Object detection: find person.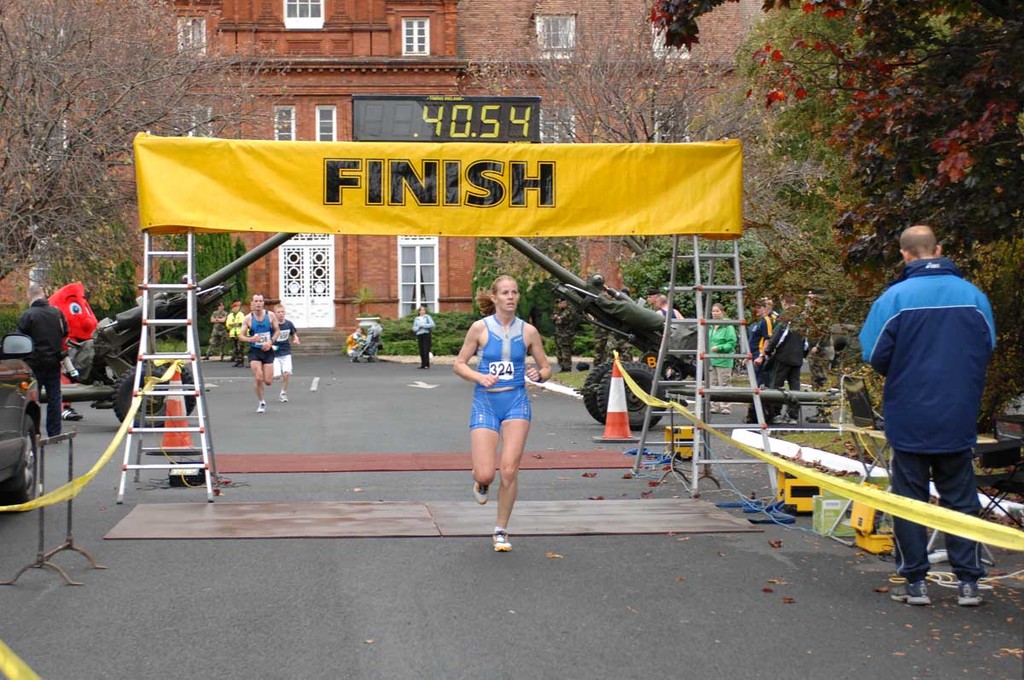
271/308/297/399.
